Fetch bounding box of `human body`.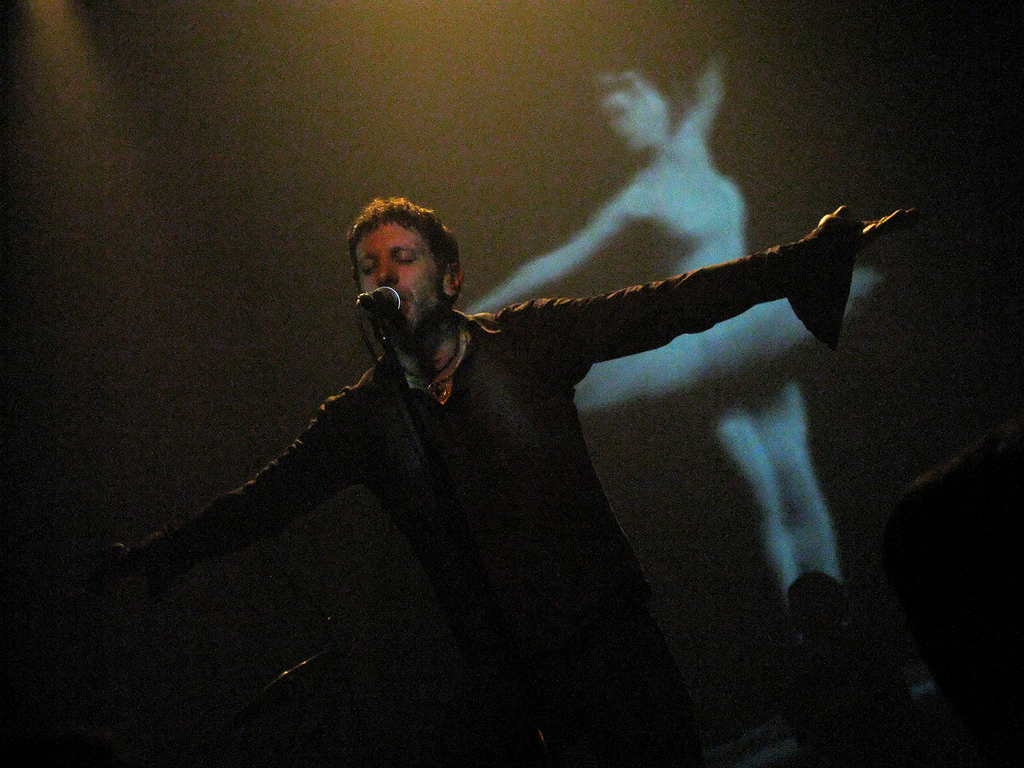
Bbox: BBox(129, 68, 884, 756).
